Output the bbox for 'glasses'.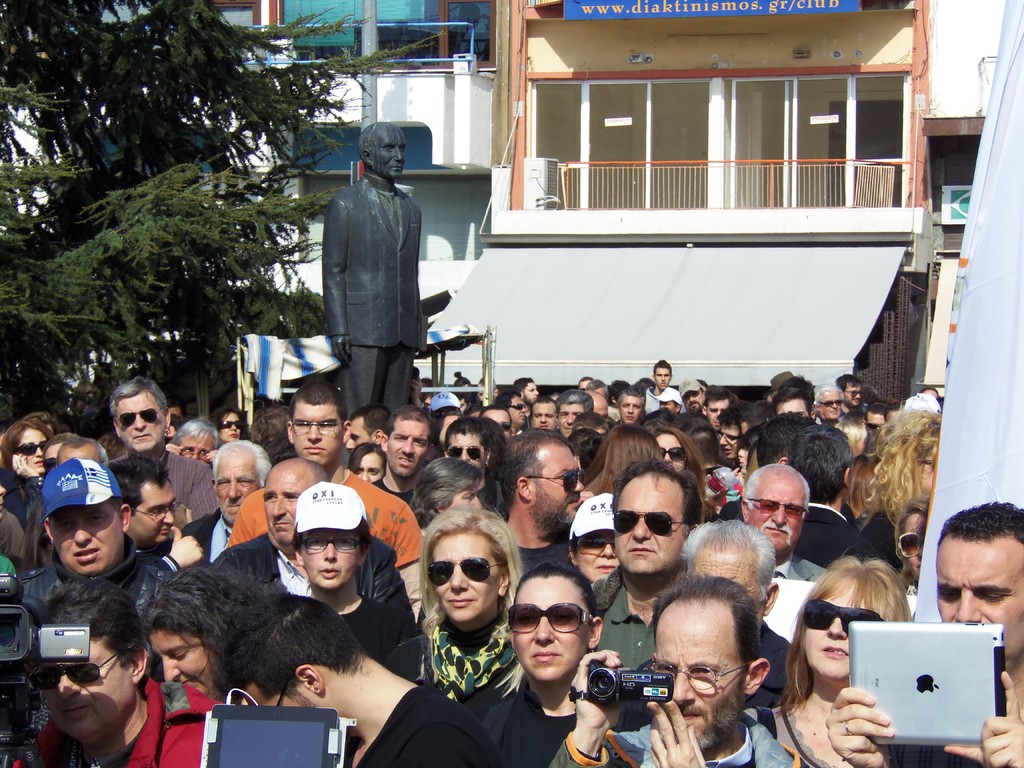
[180, 445, 208, 462].
